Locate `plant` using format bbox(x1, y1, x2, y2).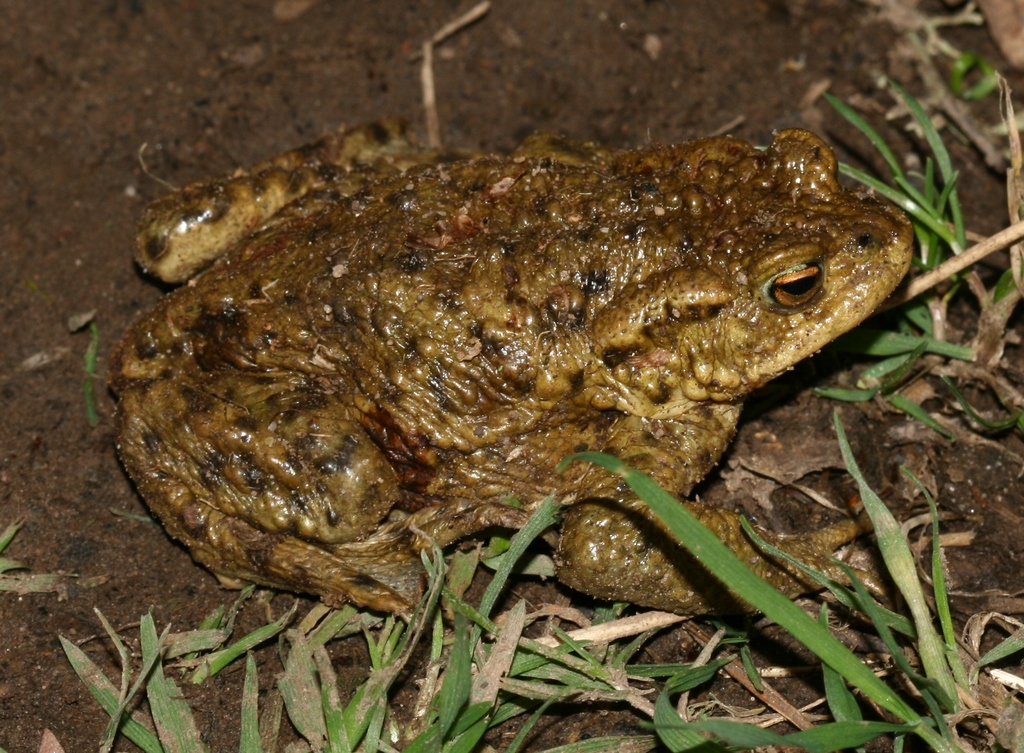
bbox(0, 513, 86, 615).
